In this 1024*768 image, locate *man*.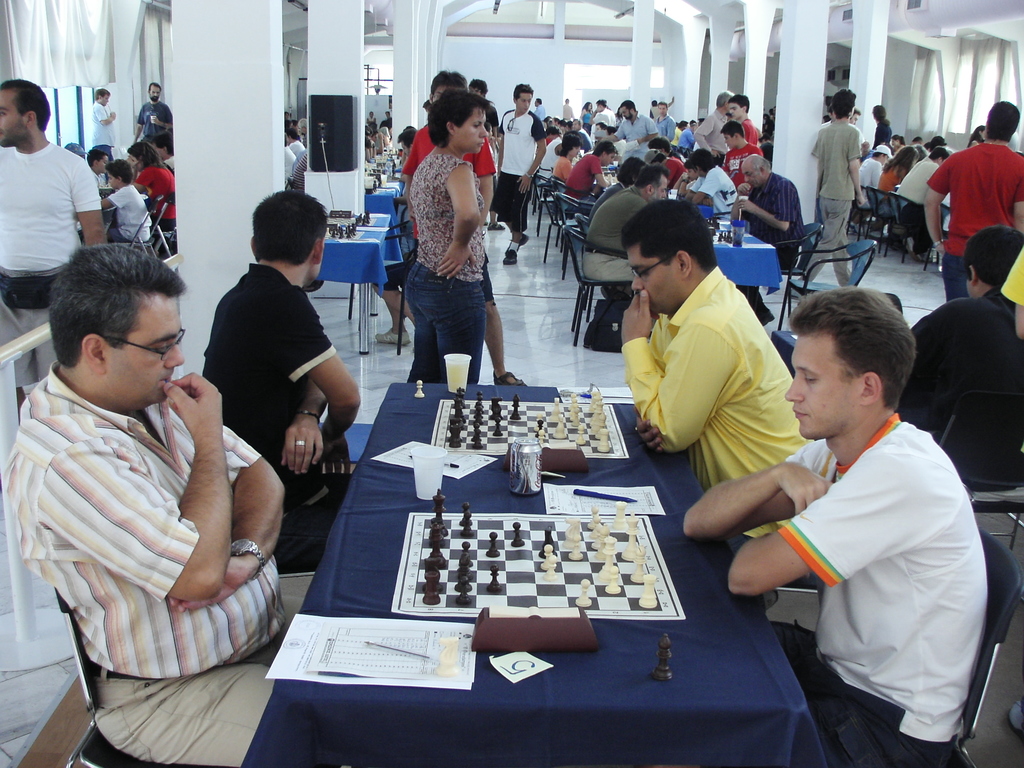
Bounding box: bbox(724, 155, 797, 329).
